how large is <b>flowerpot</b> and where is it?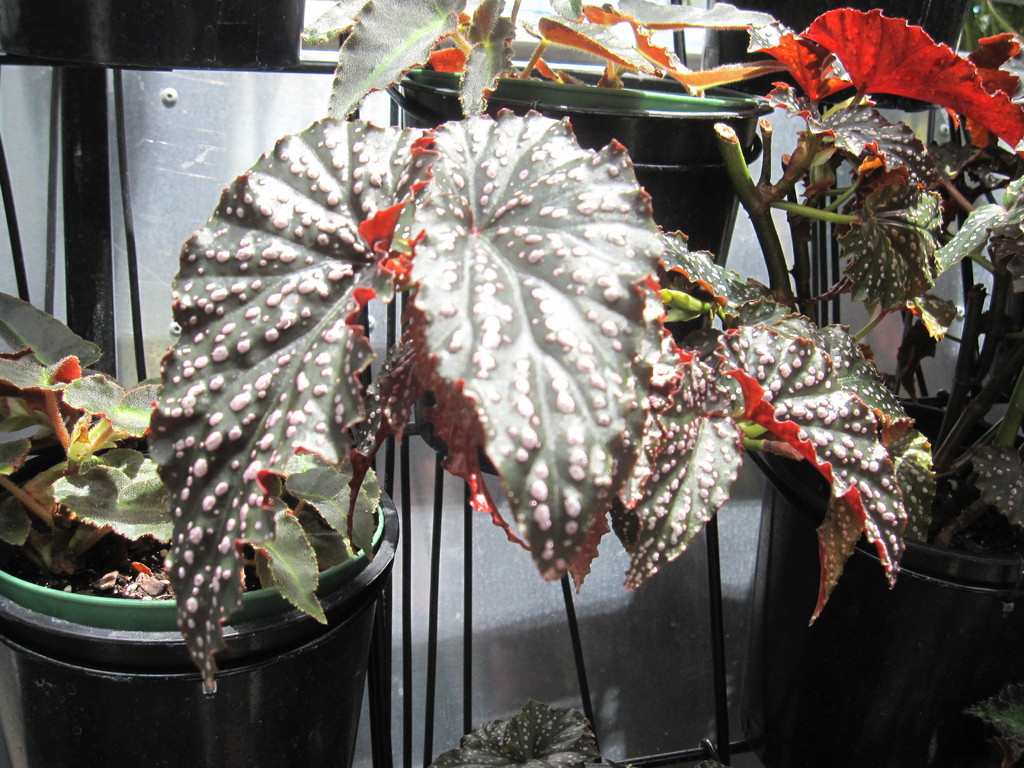
Bounding box: {"x1": 0, "y1": 435, "x2": 397, "y2": 767}.
